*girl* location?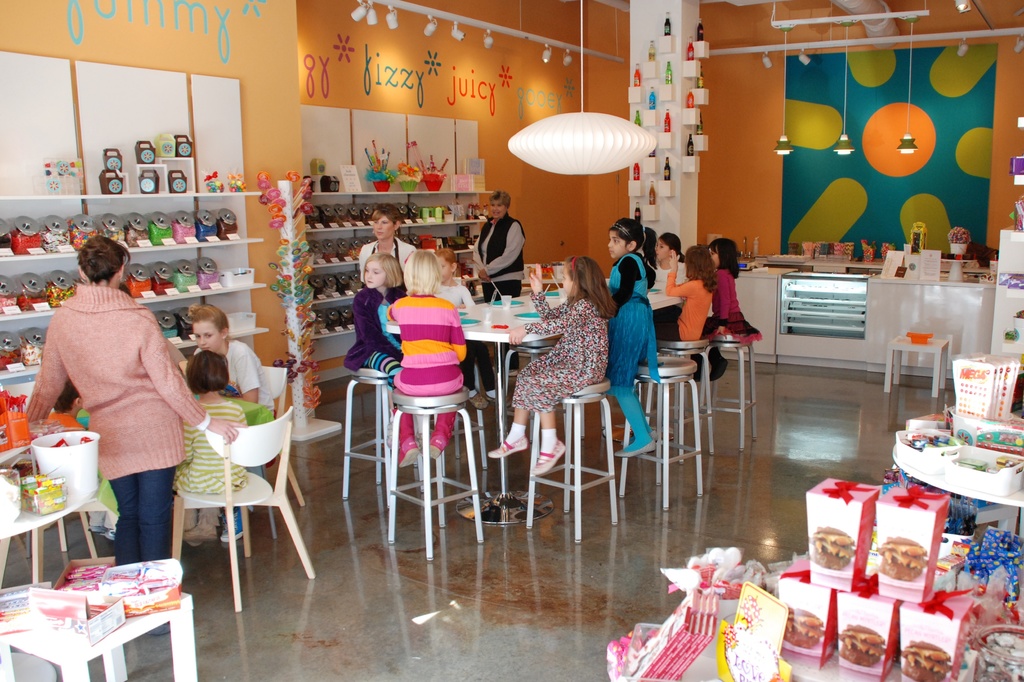
left=341, top=251, right=409, bottom=390
